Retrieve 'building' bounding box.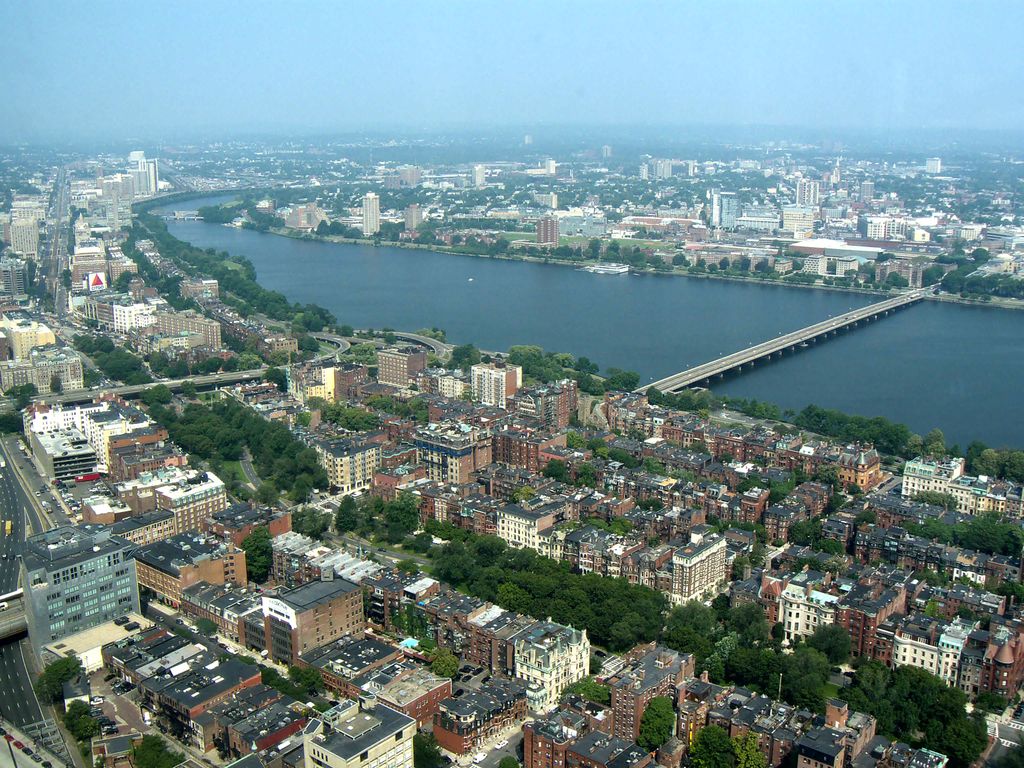
Bounding box: rect(600, 145, 613, 159).
